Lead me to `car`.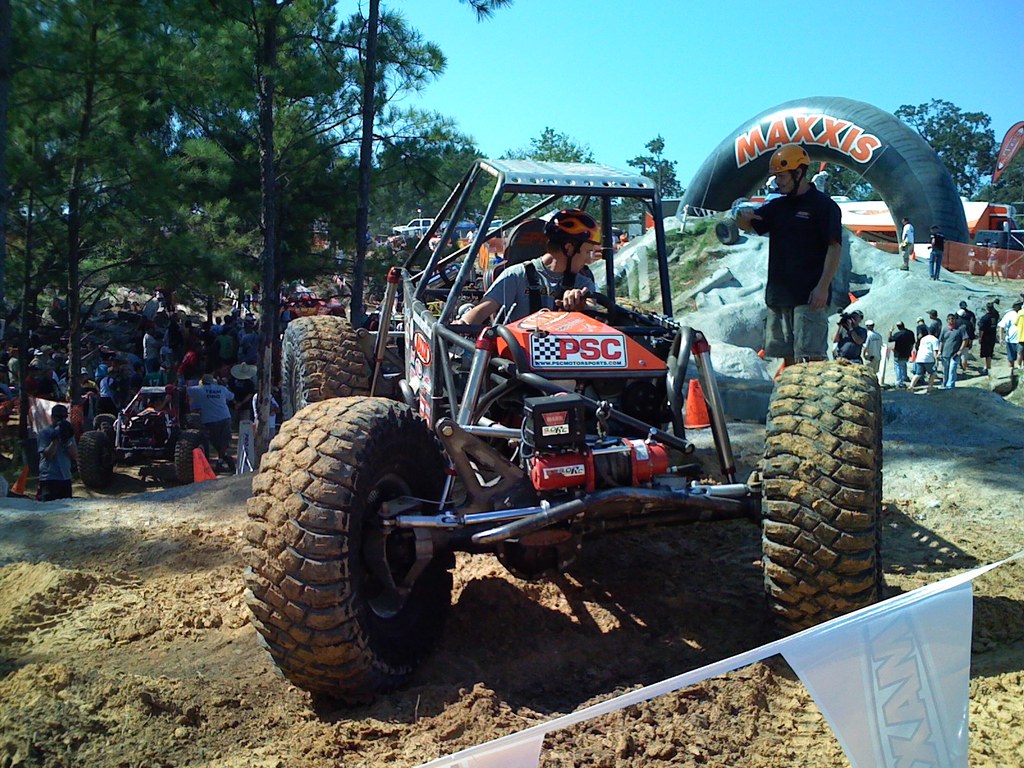
Lead to [x1=245, y1=158, x2=883, y2=694].
